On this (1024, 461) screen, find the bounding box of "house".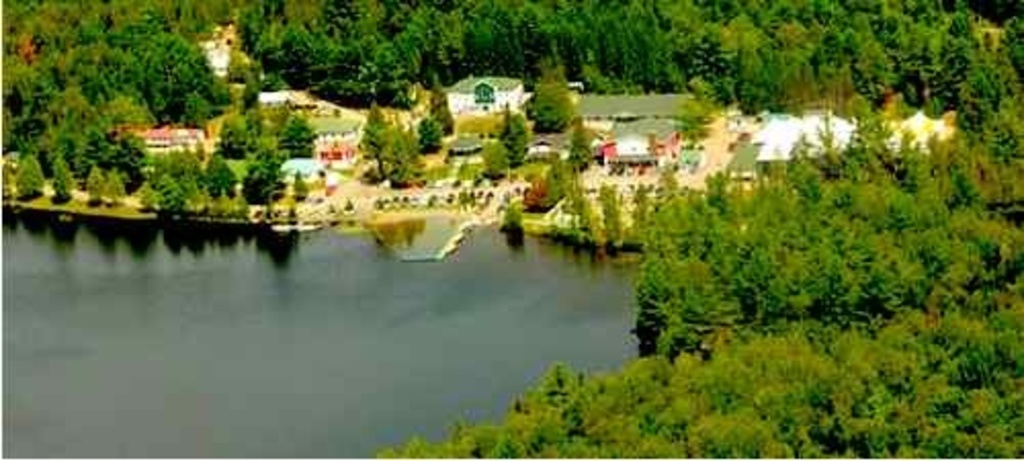
Bounding box: locate(201, 27, 240, 76).
